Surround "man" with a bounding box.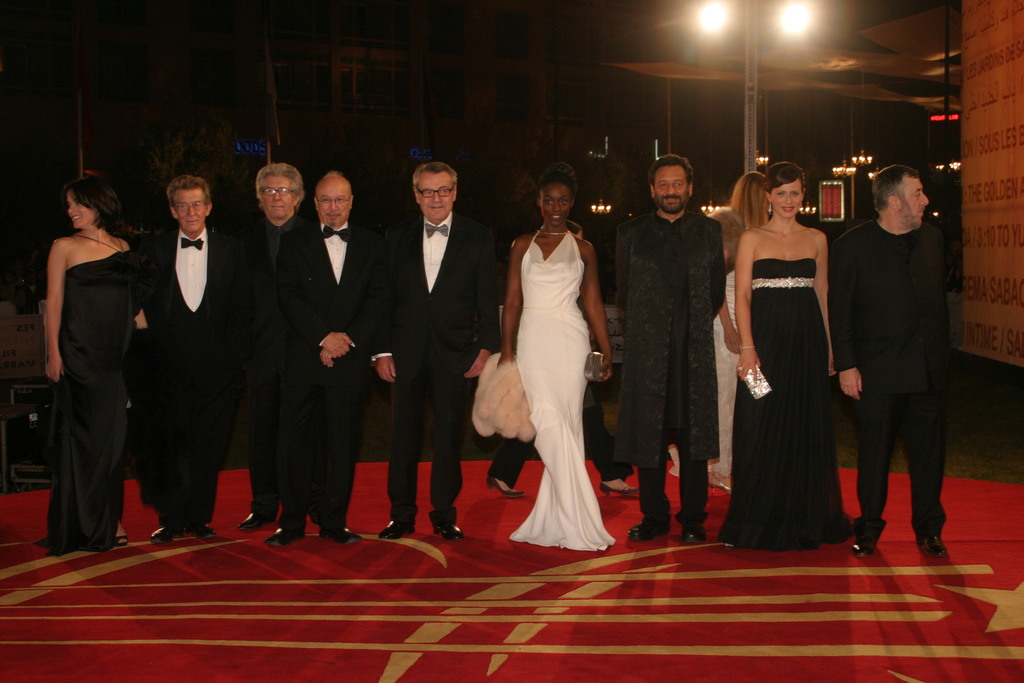
369 158 504 536.
